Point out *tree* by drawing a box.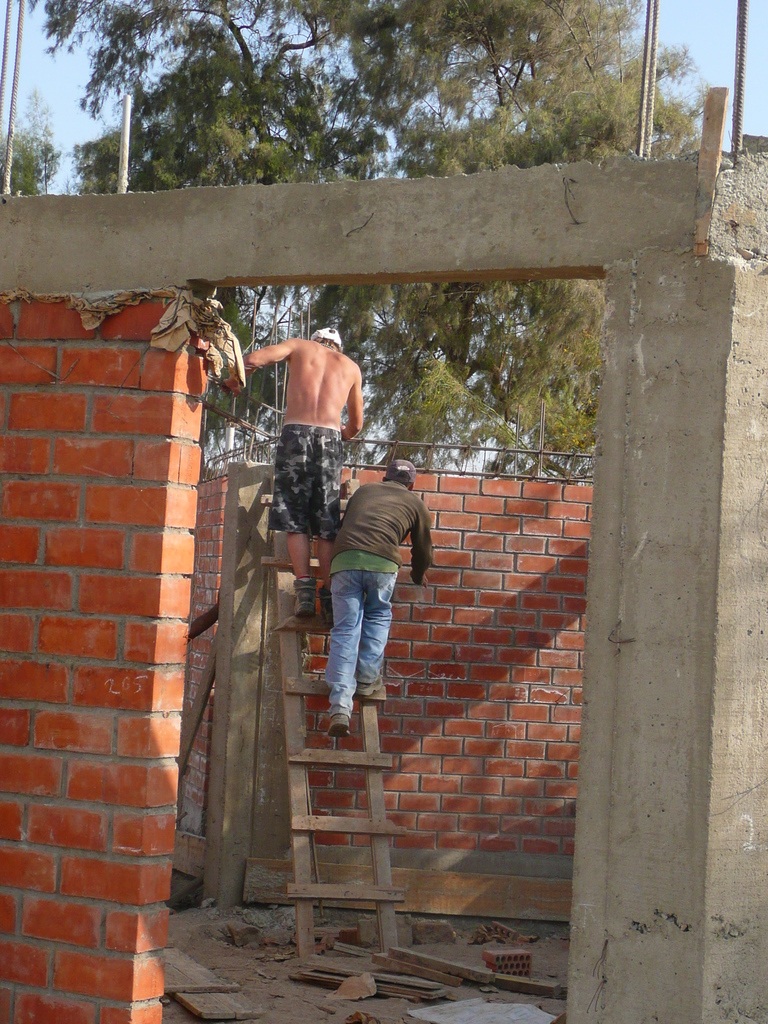
(0, 0, 699, 479).
